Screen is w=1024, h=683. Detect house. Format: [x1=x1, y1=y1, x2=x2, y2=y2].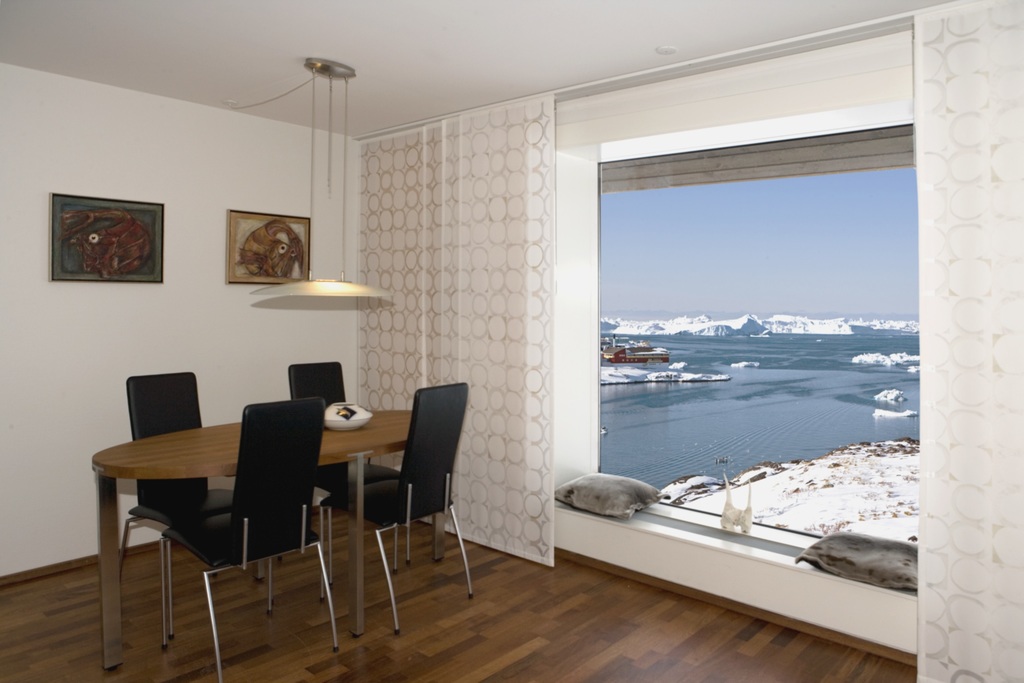
[x1=0, y1=0, x2=1023, y2=637].
